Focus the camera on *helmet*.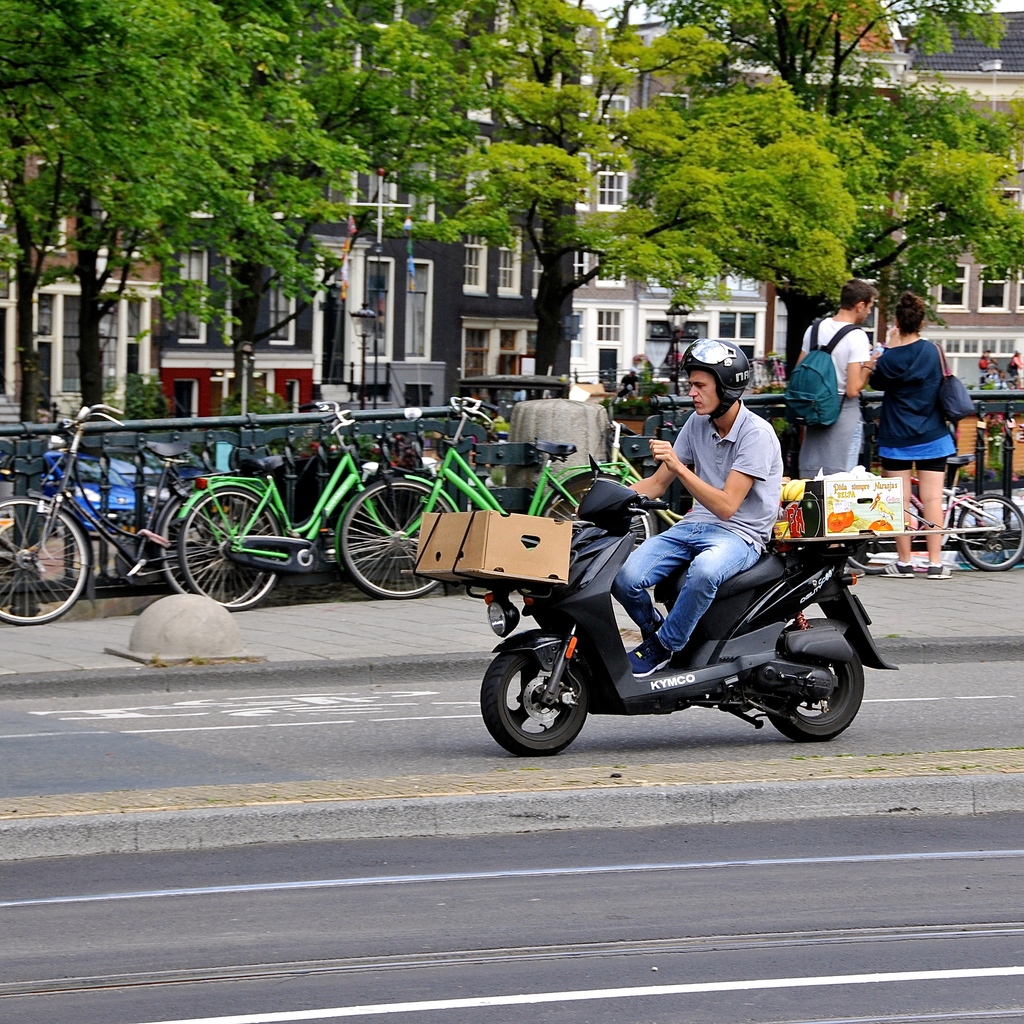
Focus region: Rect(679, 332, 751, 419).
